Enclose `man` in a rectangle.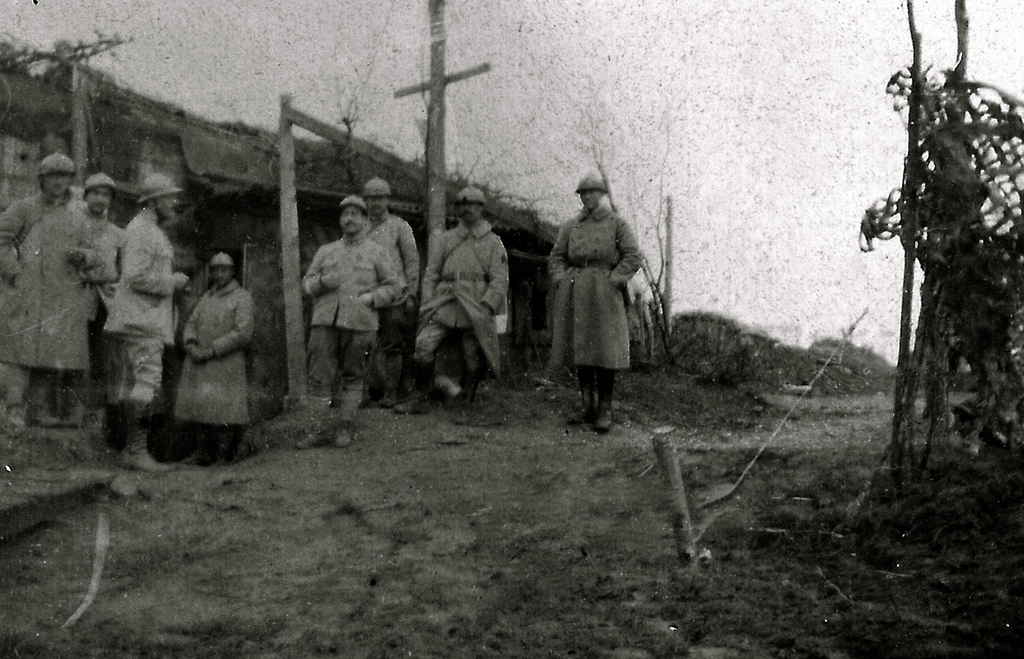
l=550, t=175, r=644, b=440.
